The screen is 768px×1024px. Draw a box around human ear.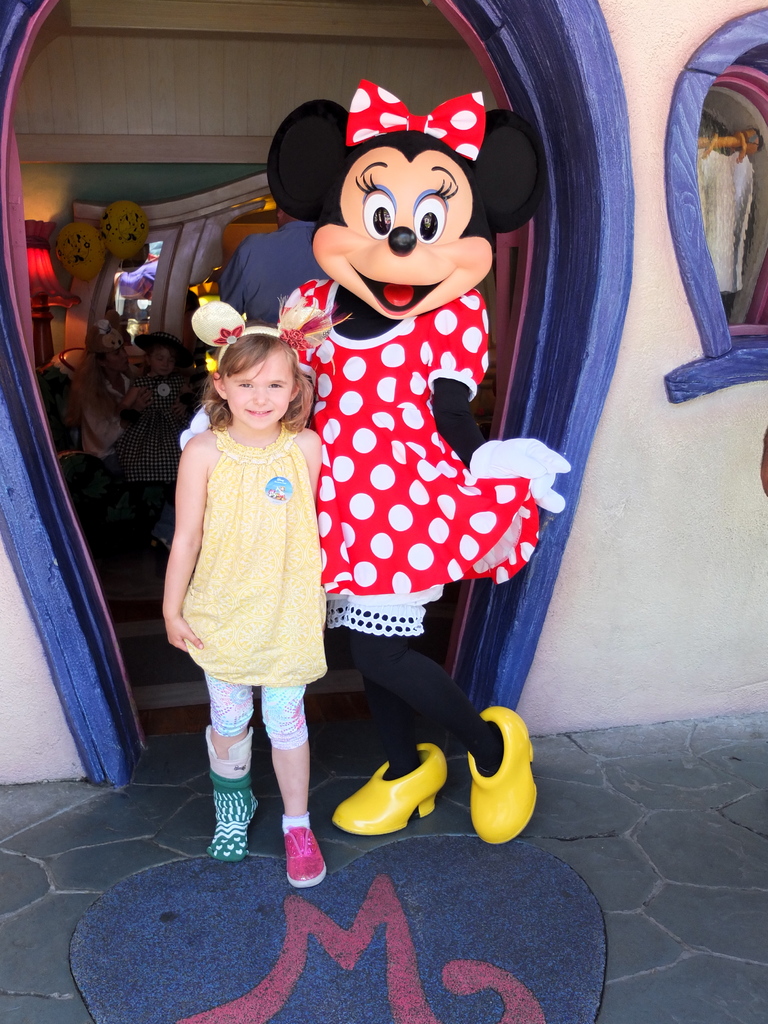
<region>290, 375, 300, 400</region>.
